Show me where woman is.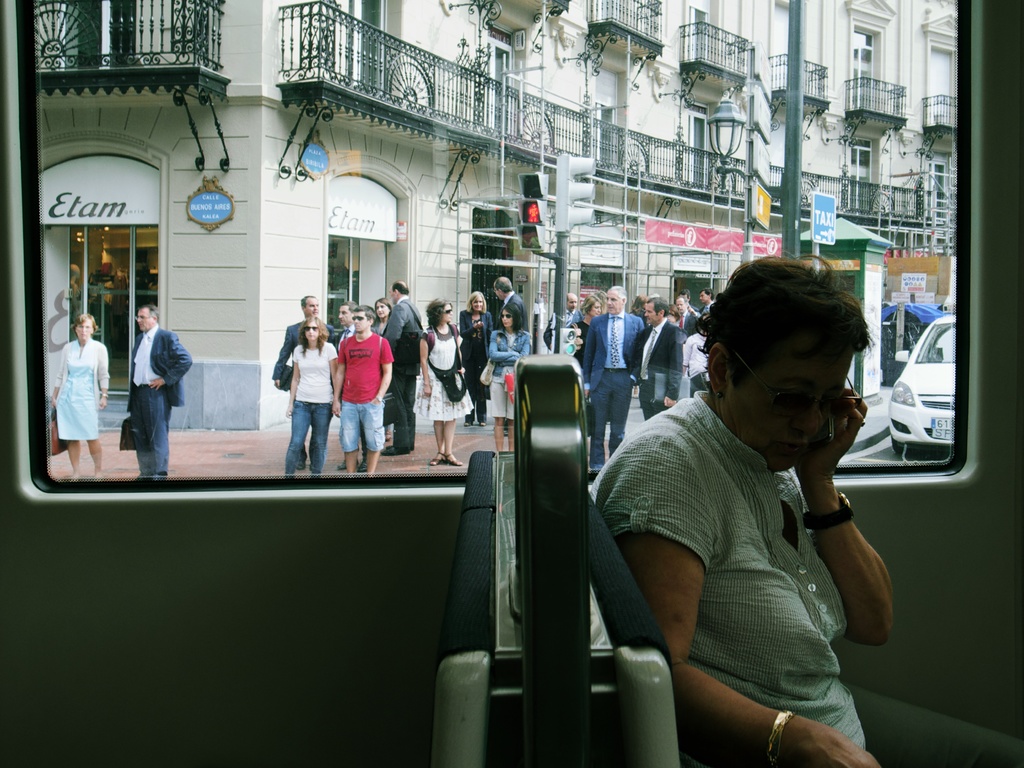
woman is at x1=489, y1=302, x2=534, y2=453.
